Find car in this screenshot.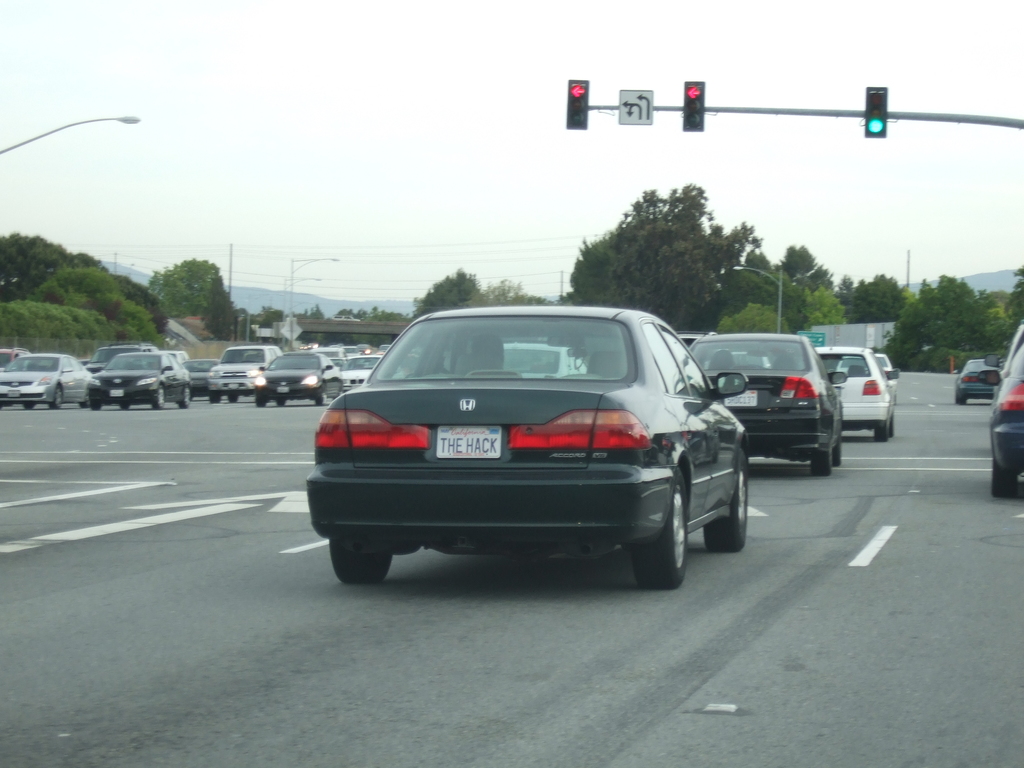
The bounding box for car is l=0, t=354, r=96, b=409.
